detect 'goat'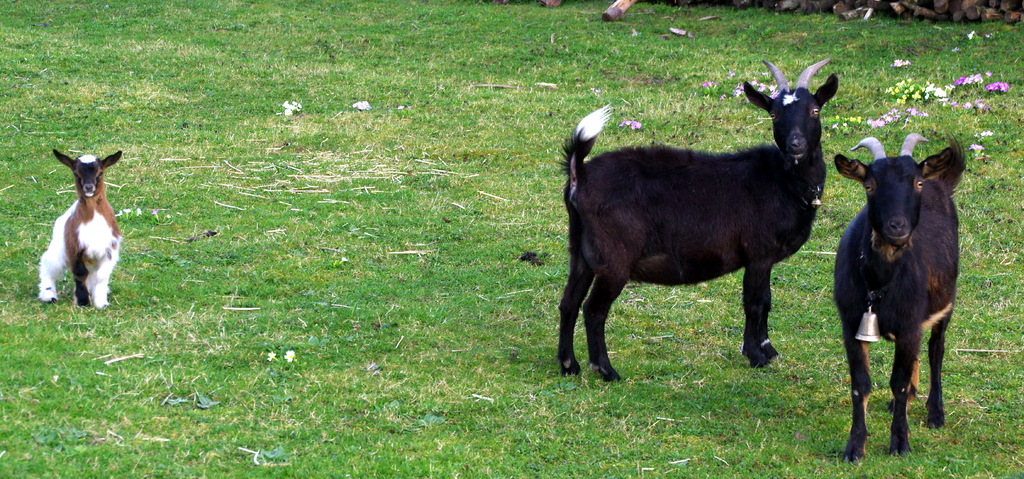
<region>831, 129, 963, 463</region>
